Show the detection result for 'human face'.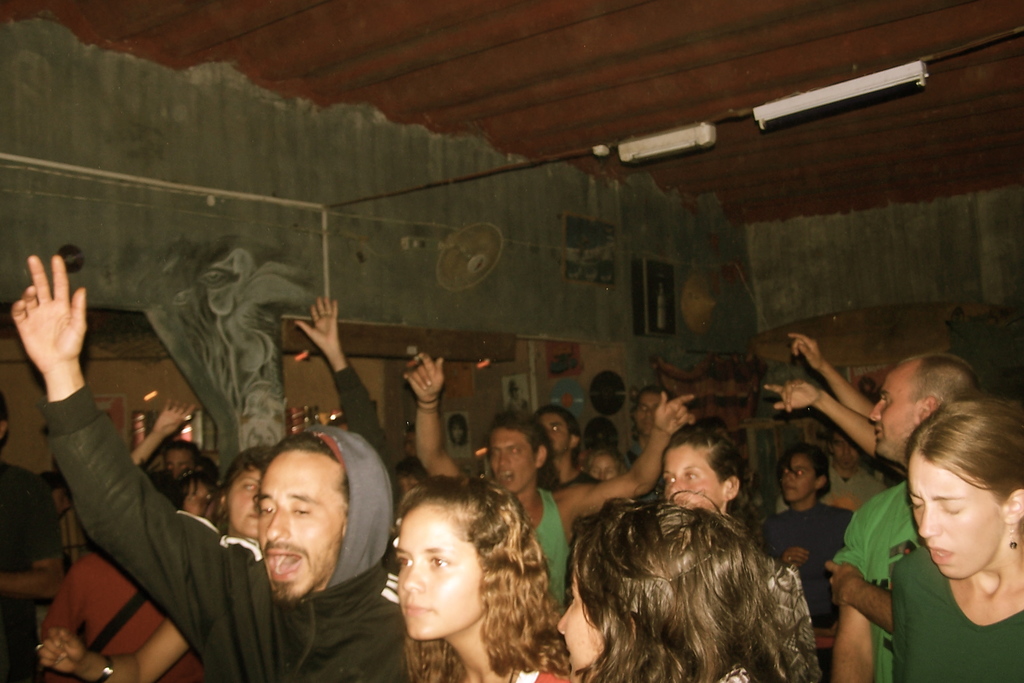
l=556, t=567, r=604, b=682.
